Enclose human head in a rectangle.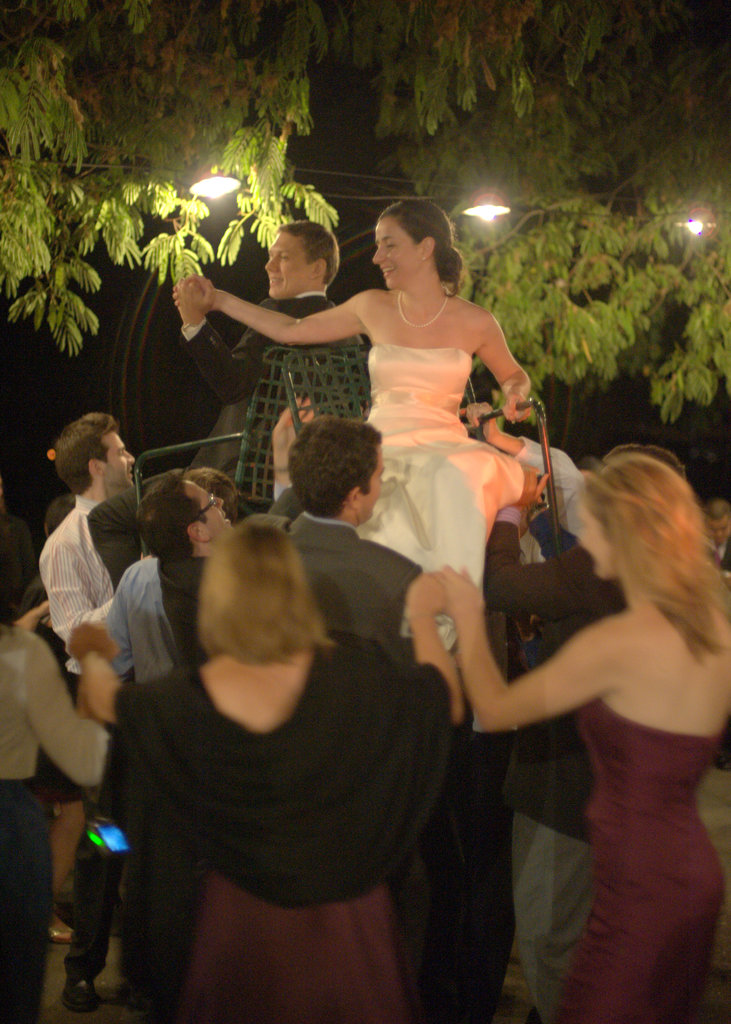
571 452 706 581.
